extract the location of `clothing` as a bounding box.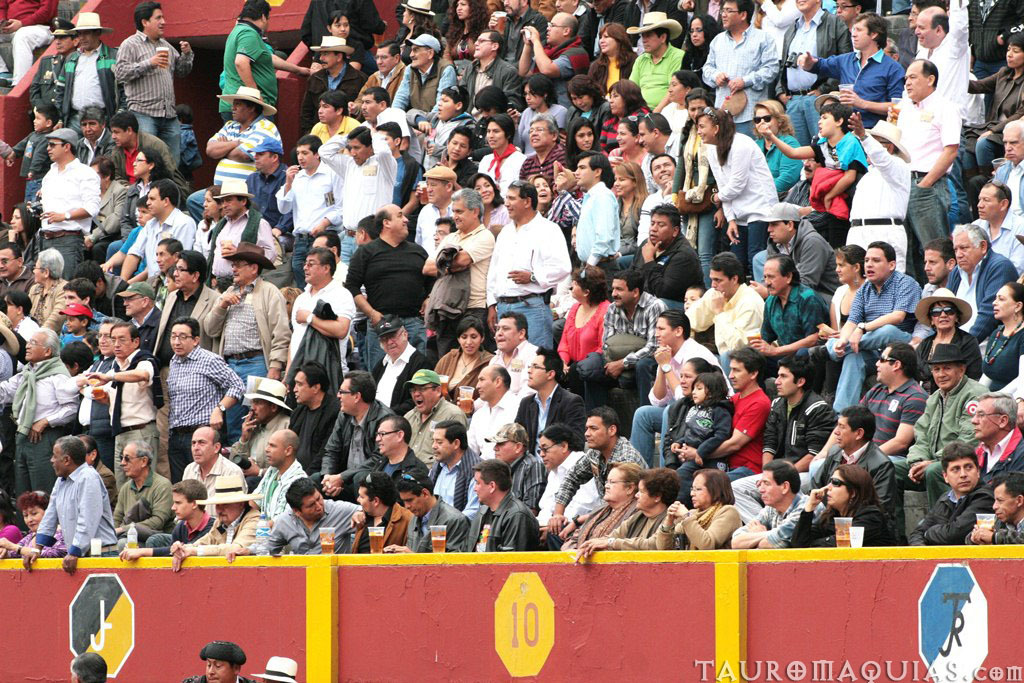
box=[569, 504, 635, 543].
